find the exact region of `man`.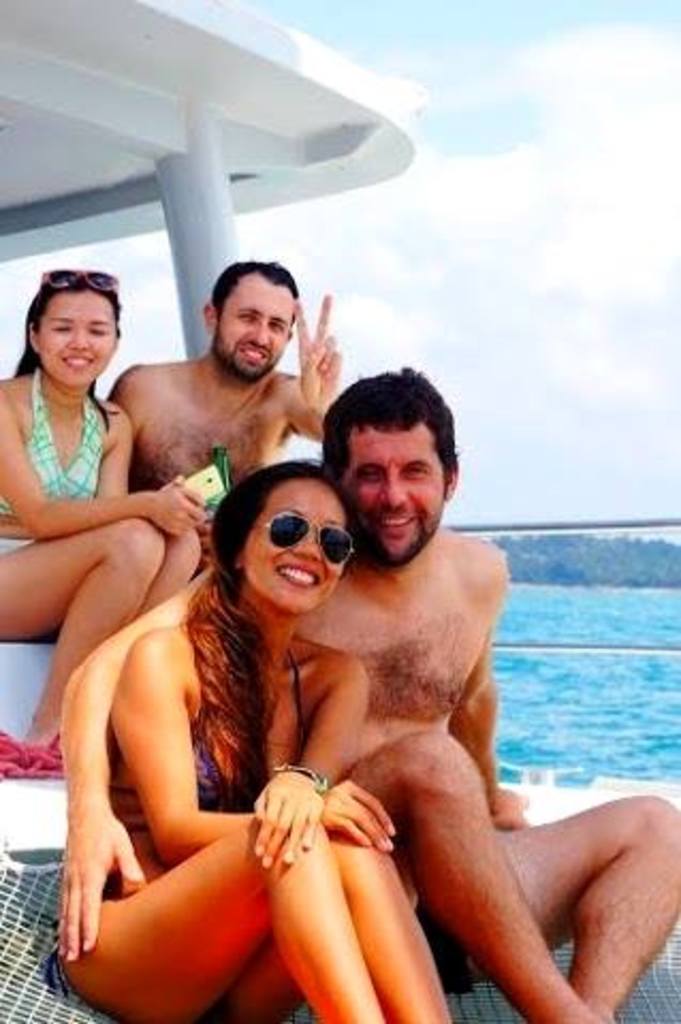
Exact region: [x1=53, y1=365, x2=679, y2=1022].
